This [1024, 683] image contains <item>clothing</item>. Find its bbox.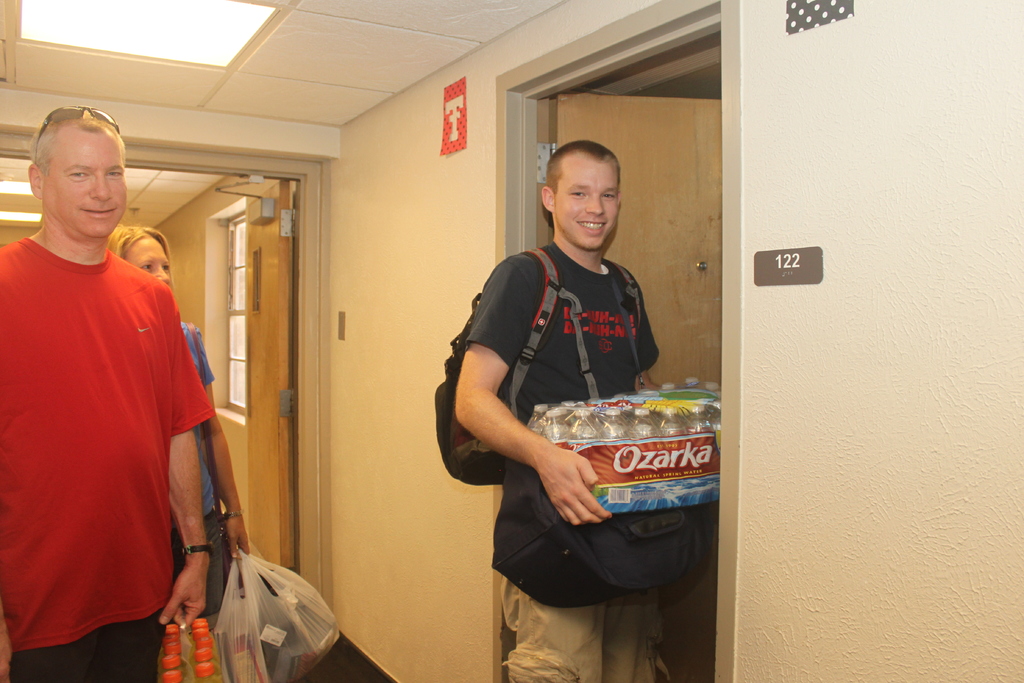
498, 584, 660, 680.
